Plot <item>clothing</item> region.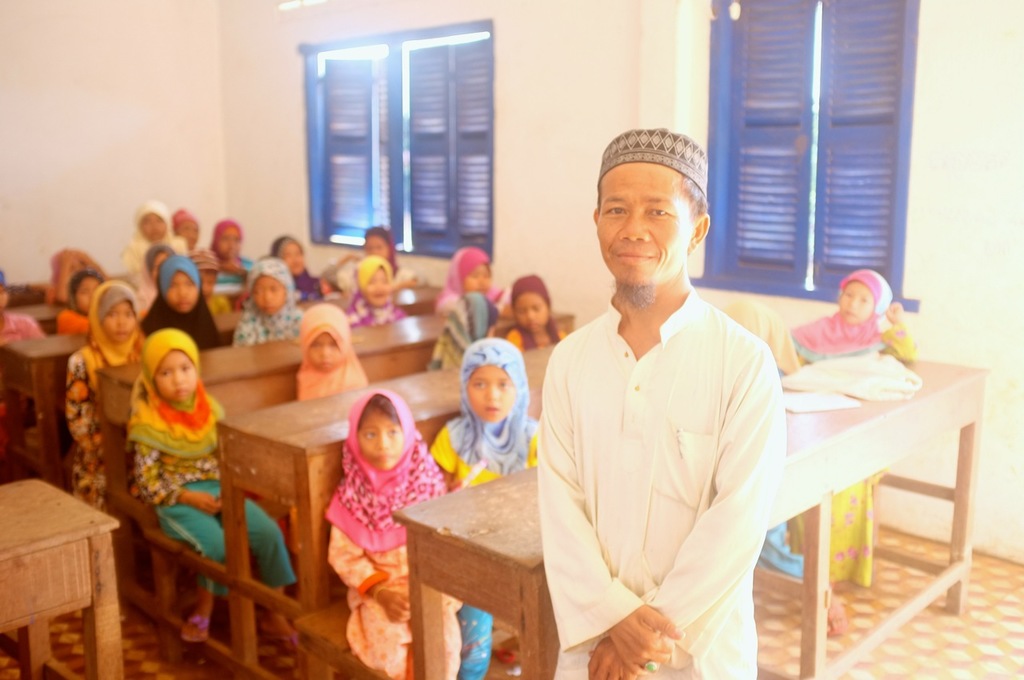
Plotted at [left=95, top=202, right=216, bottom=282].
